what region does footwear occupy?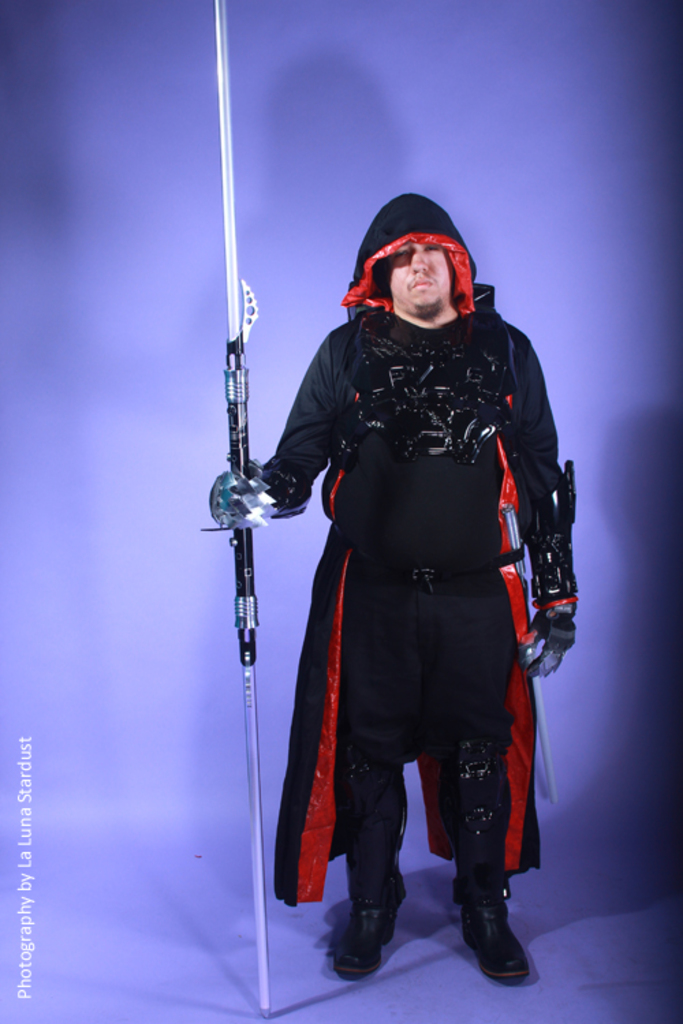
rect(456, 882, 533, 995).
